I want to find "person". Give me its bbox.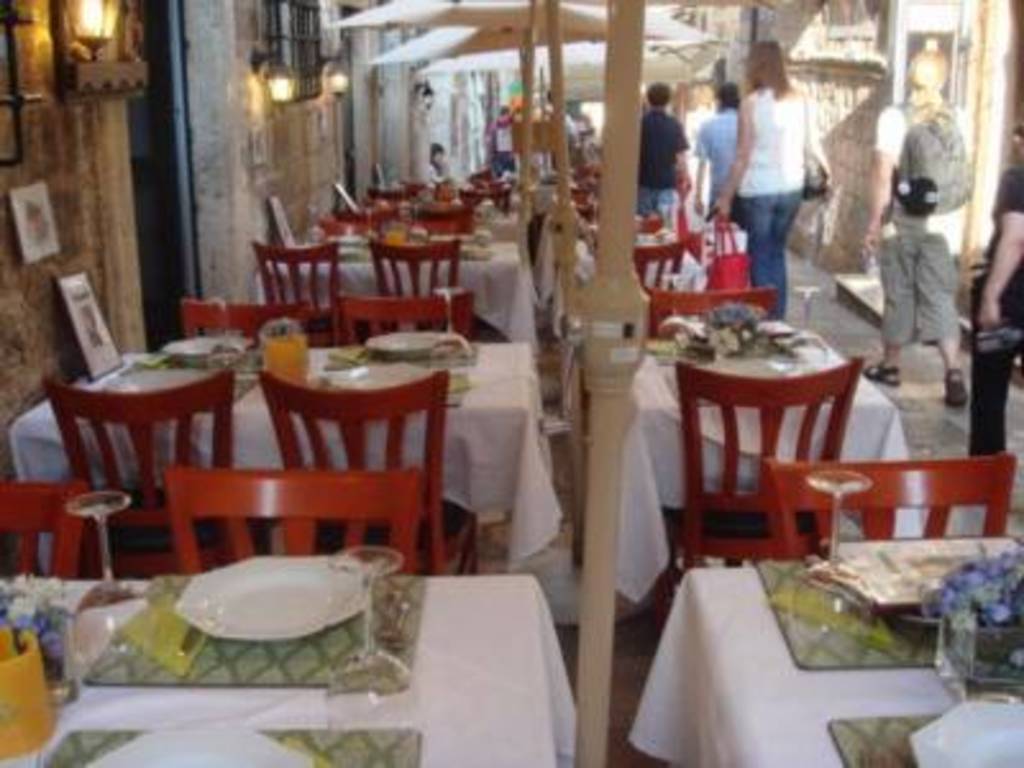
712/41/829/320.
